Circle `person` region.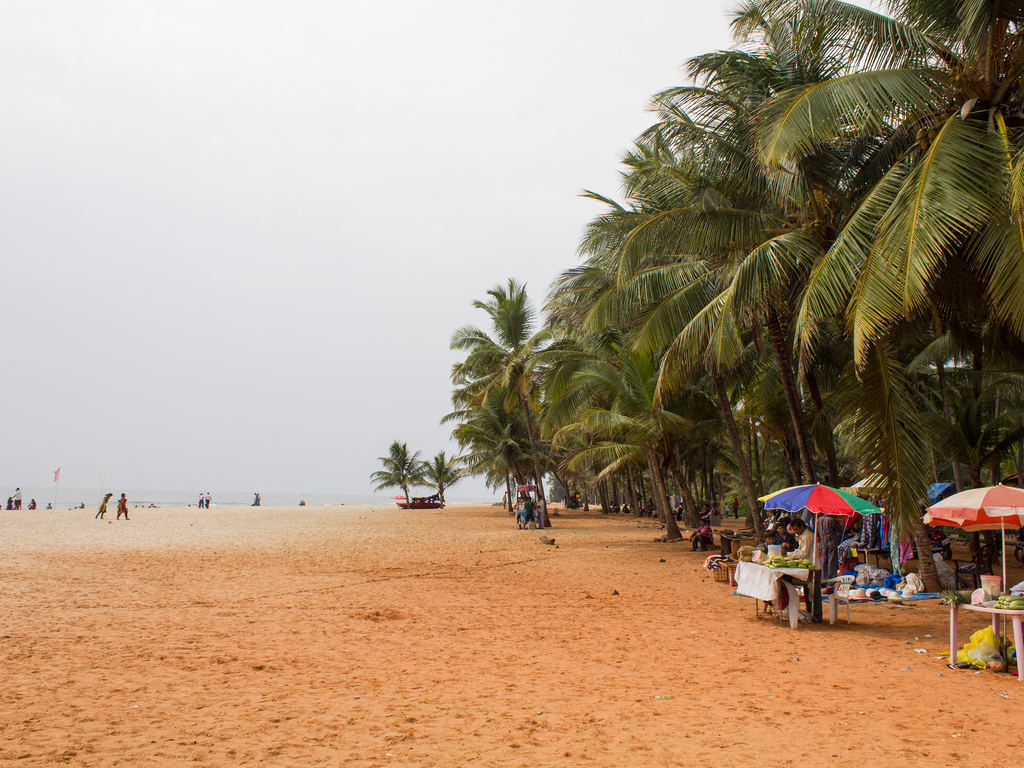
Region: Rect(95, 488, 112, 520).
